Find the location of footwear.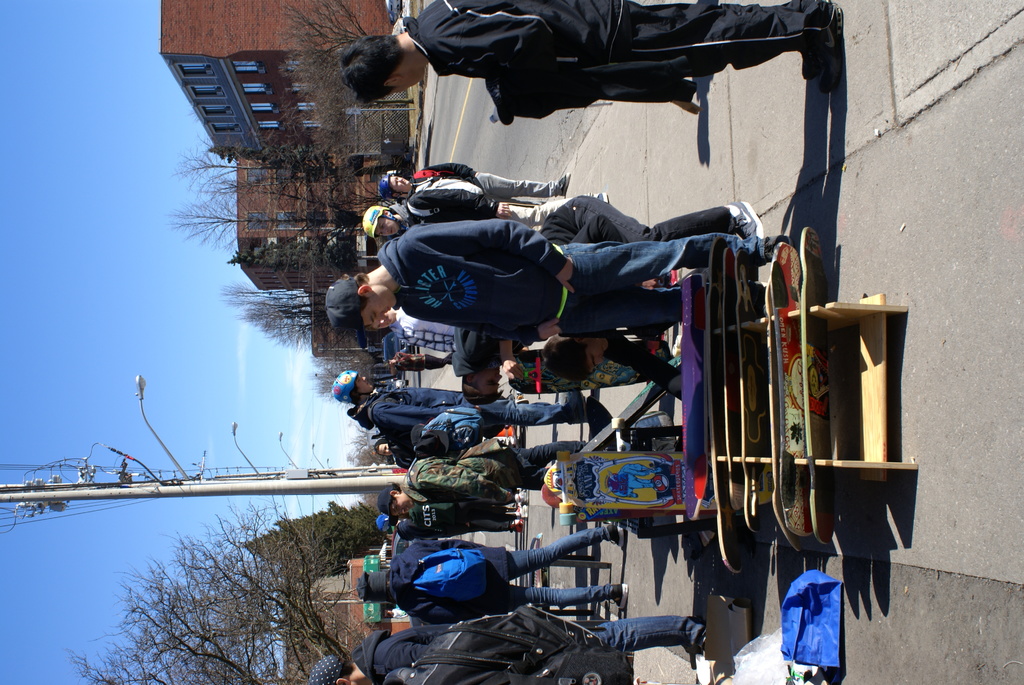
Location: [764, 238, 790, 267].
